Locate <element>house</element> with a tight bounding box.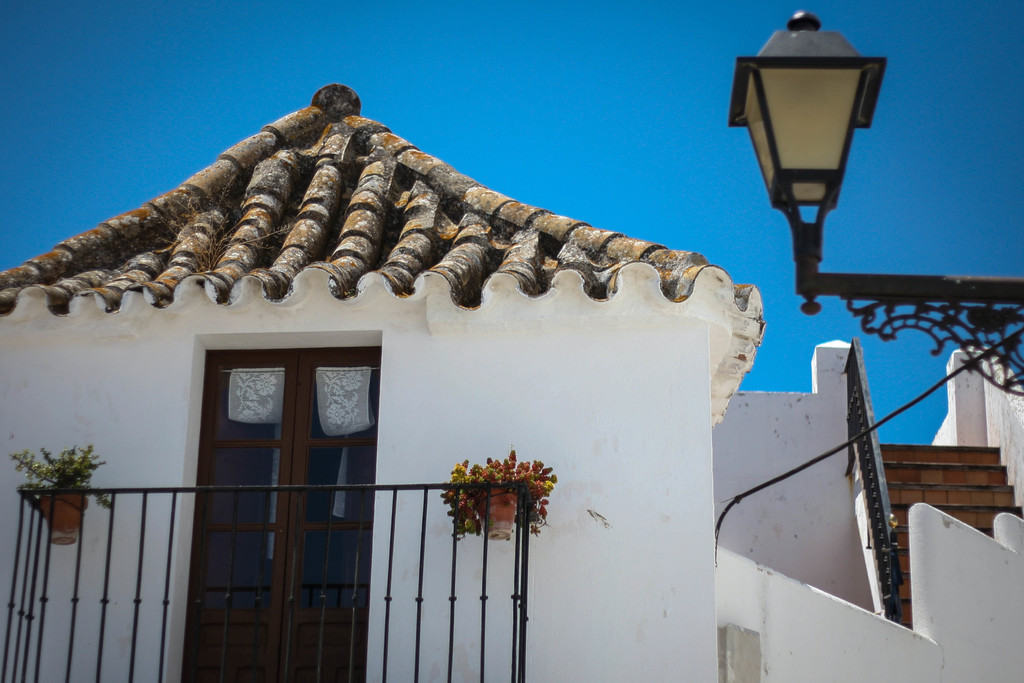
x1=33, y1=51, x2=908, y2=682.
